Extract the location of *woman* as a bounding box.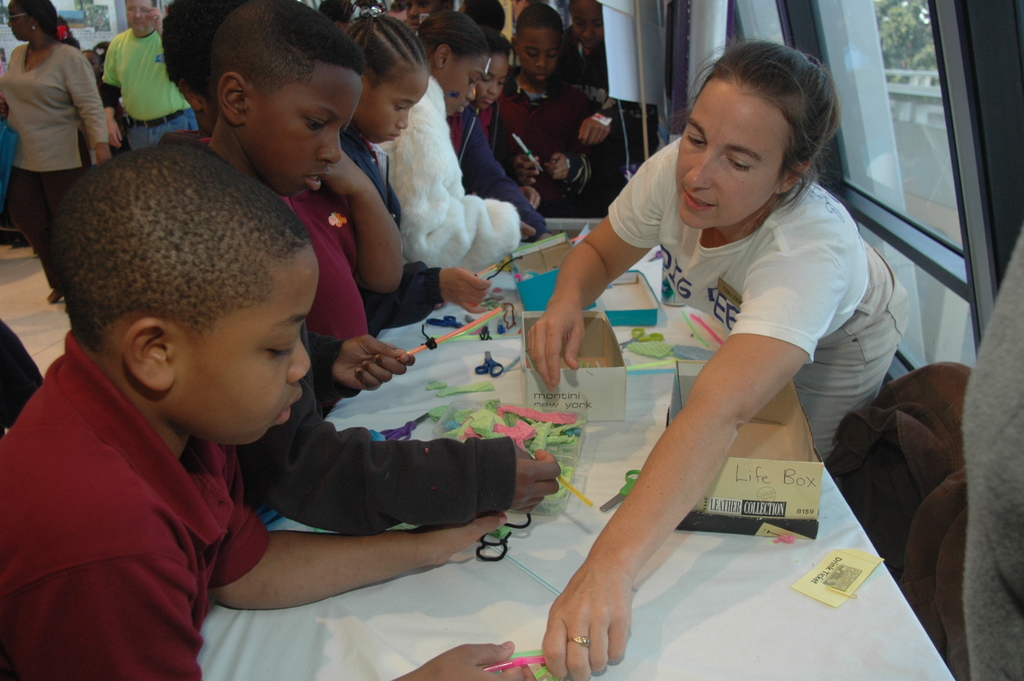
<region>524, 38, 910, 678</region>.
